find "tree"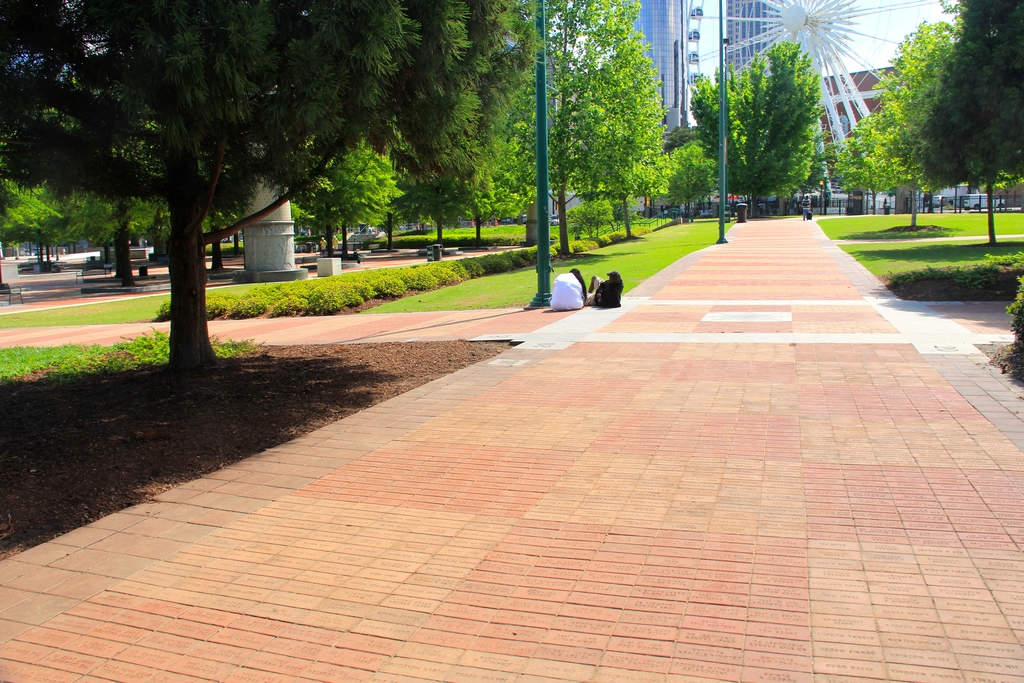
pyautogui.locateOnScreen(916, 0, 1023, 247)
